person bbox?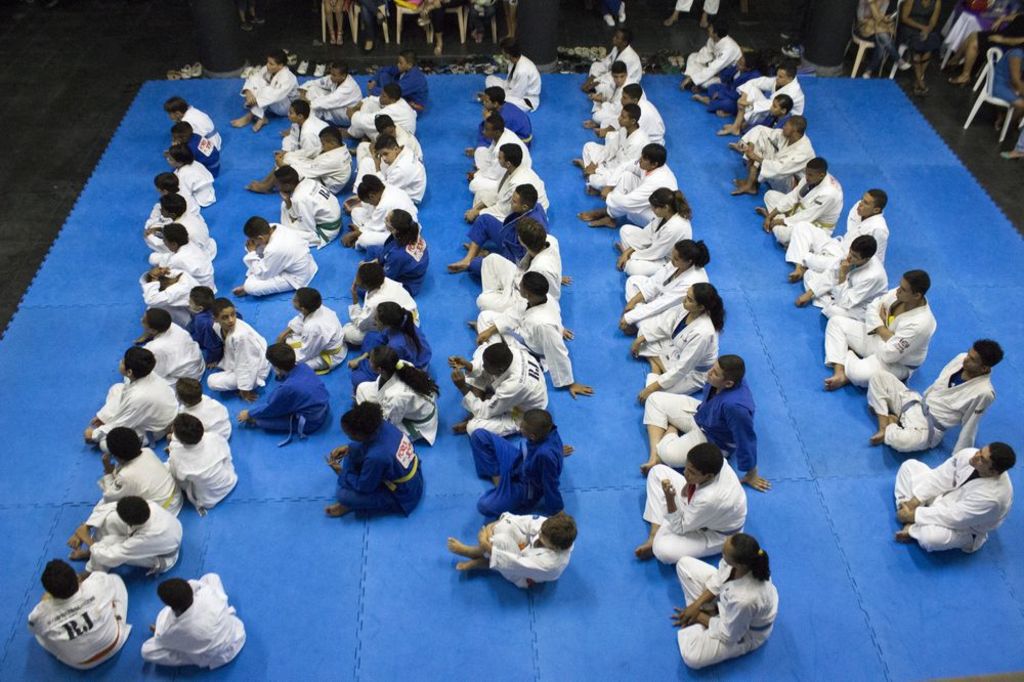
144 222 219 297
